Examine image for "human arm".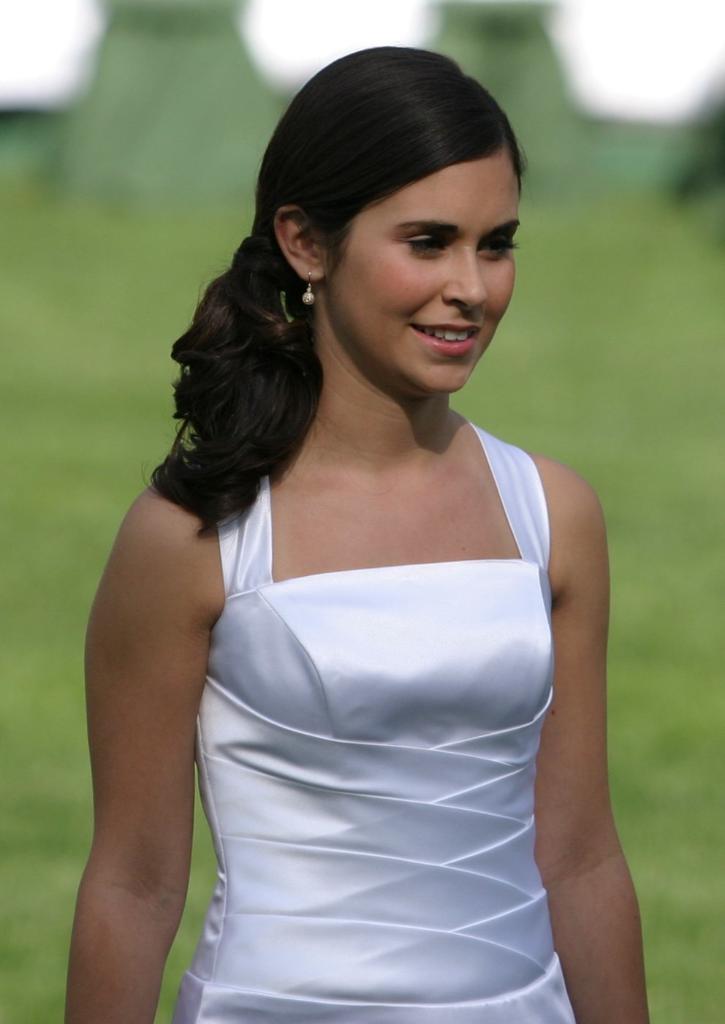
Examination result: select_region(87, 381, 305, 1010).
